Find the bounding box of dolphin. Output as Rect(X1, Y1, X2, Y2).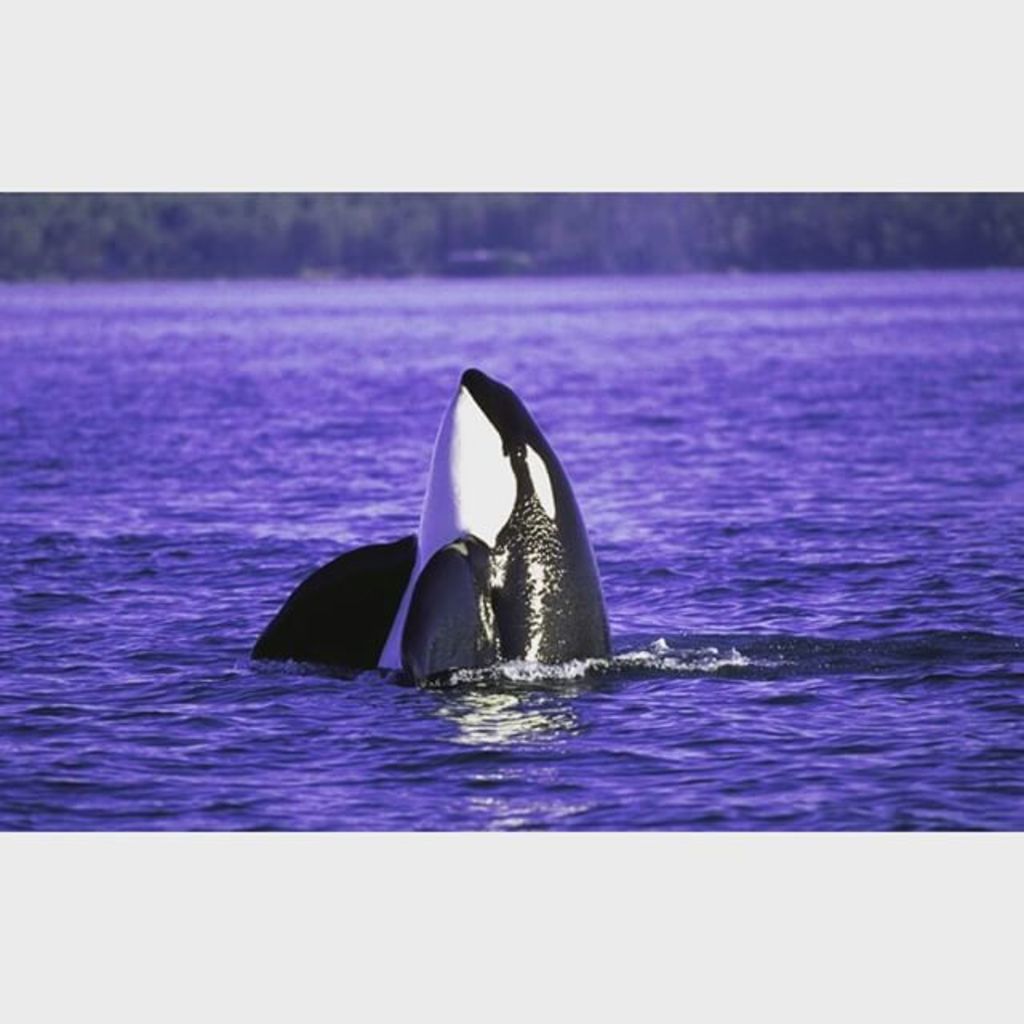
Rect(250, 368, 619, 693).
